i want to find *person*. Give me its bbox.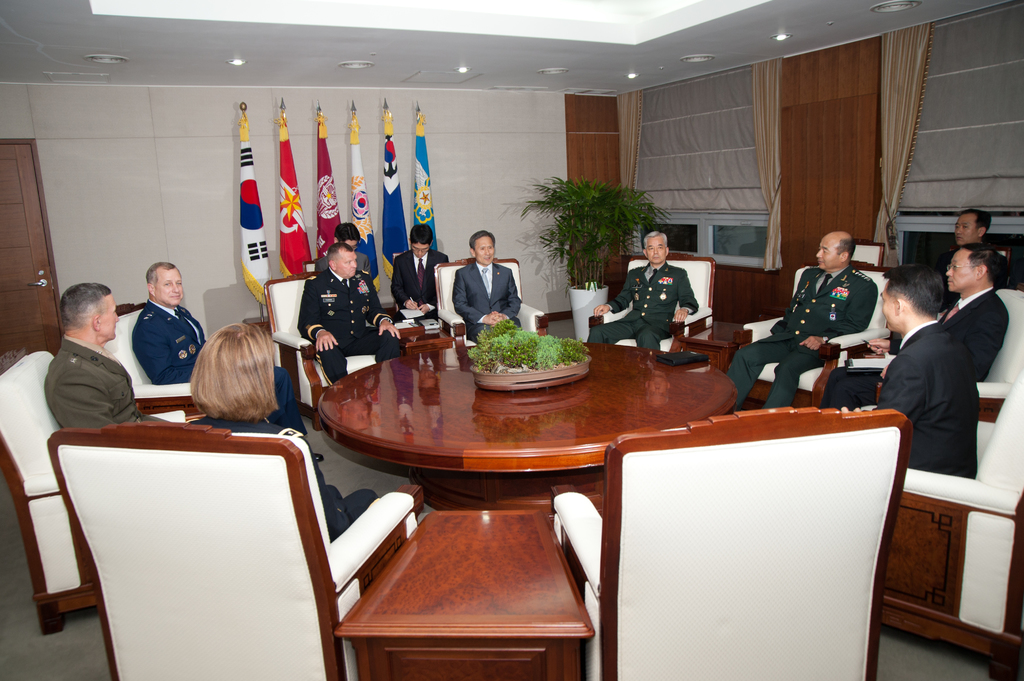
BBox(890, 204, 1014, 331).
